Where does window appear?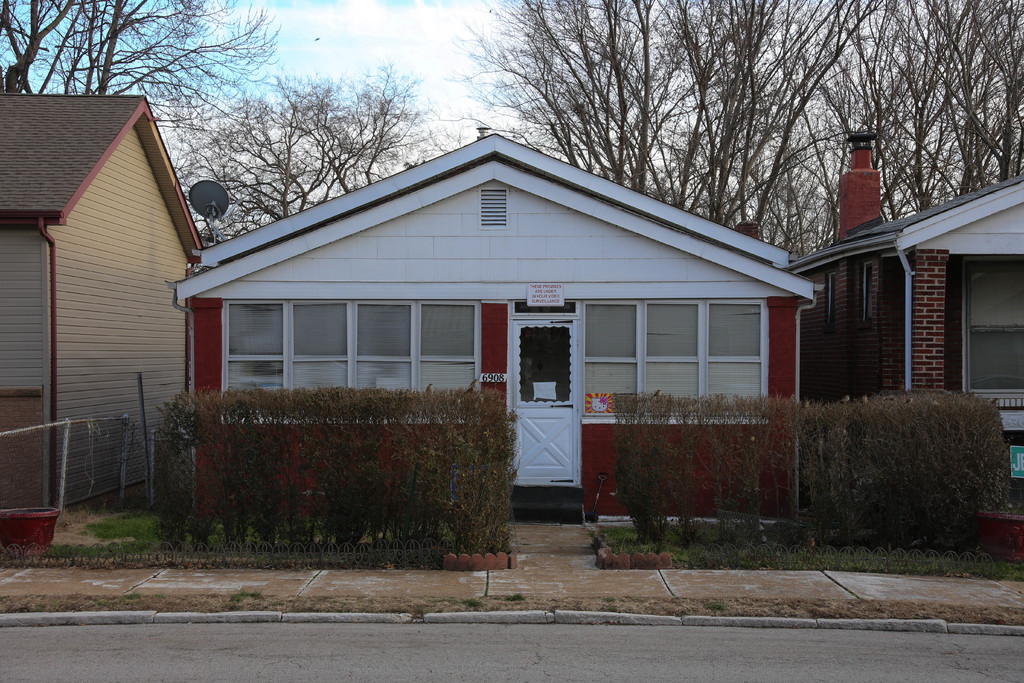
Appears at crop(581, 362, 644, 415).
